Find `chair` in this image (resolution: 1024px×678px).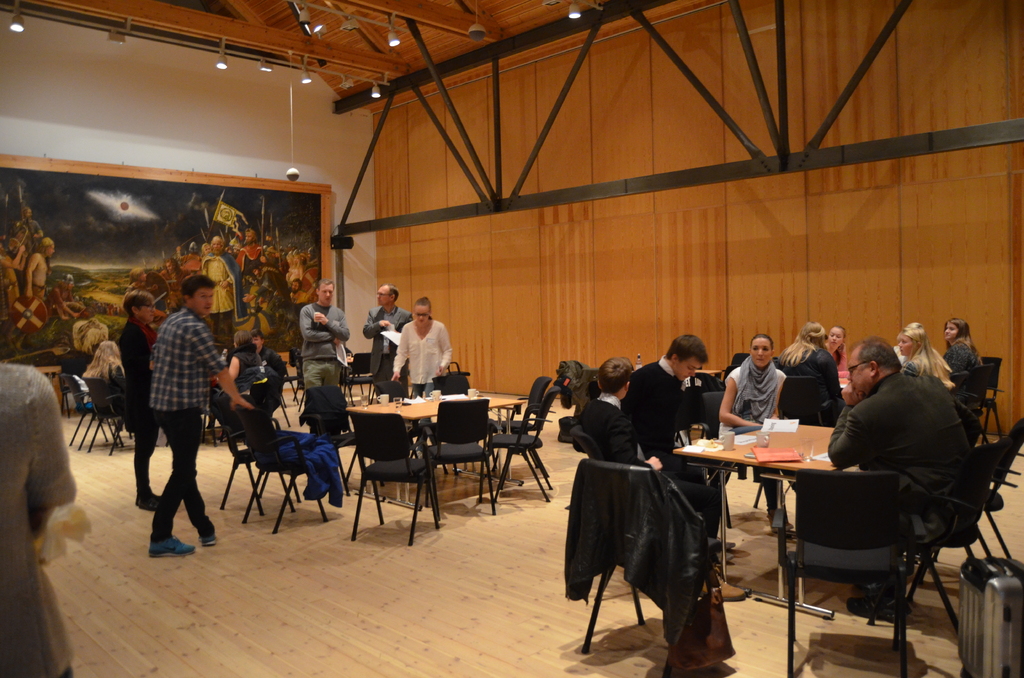
86, 371, 135, 454.
